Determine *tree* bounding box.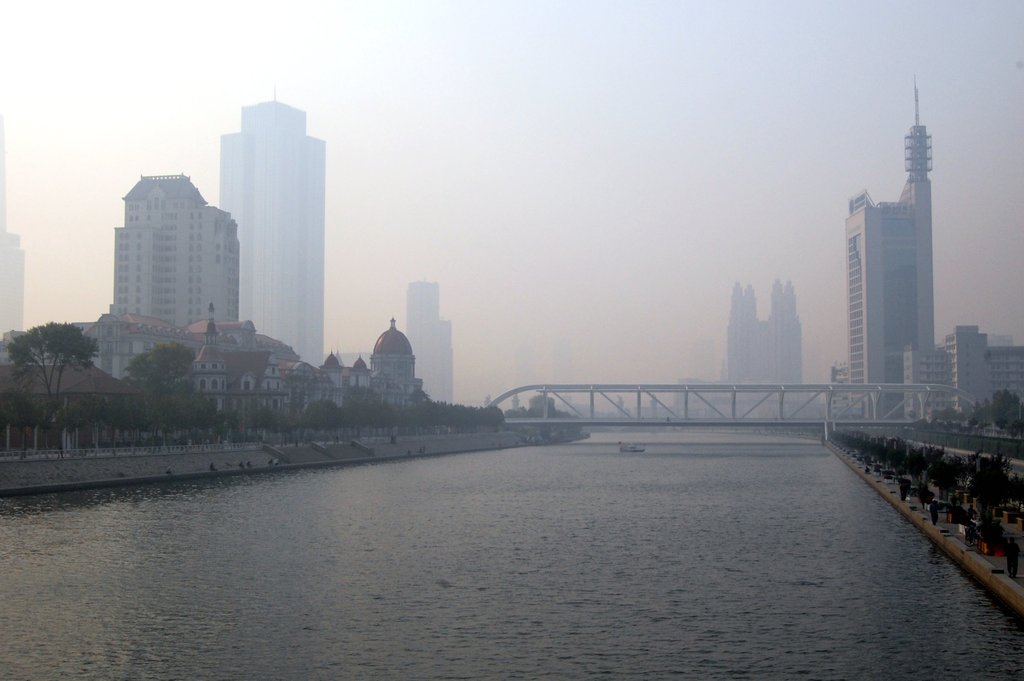
Determined: <region>6, 321, 94, 422</region>.
